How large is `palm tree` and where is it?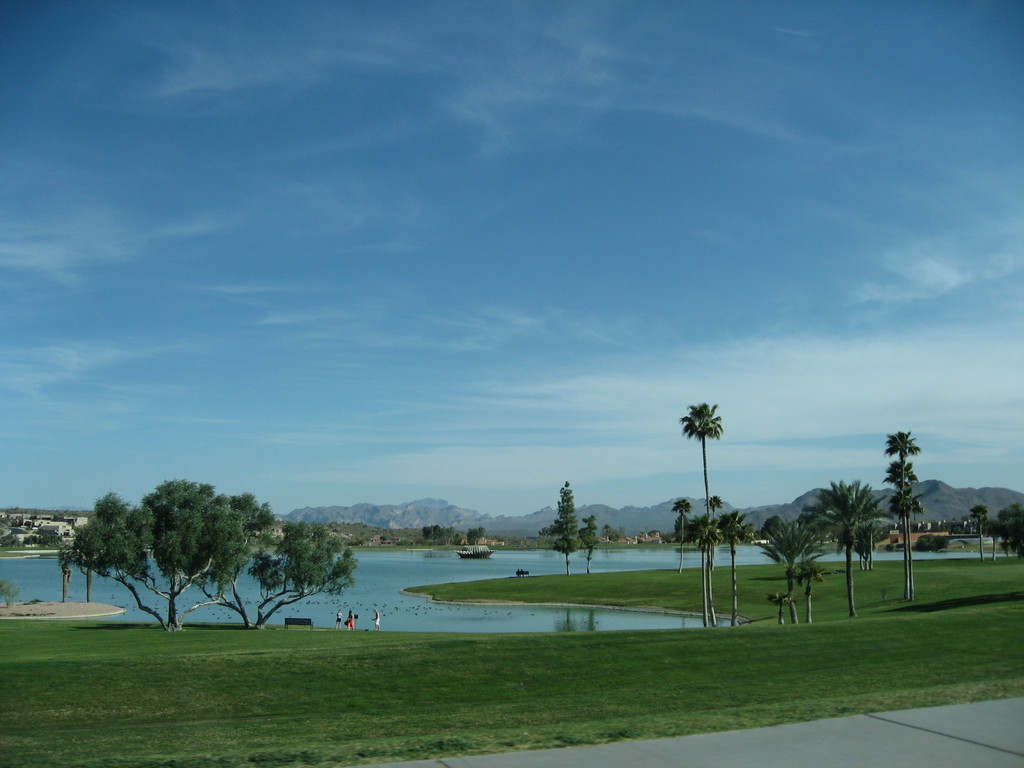
Bounding box: pyautogui.locateOnScreen(757, 513, 820, 589).
